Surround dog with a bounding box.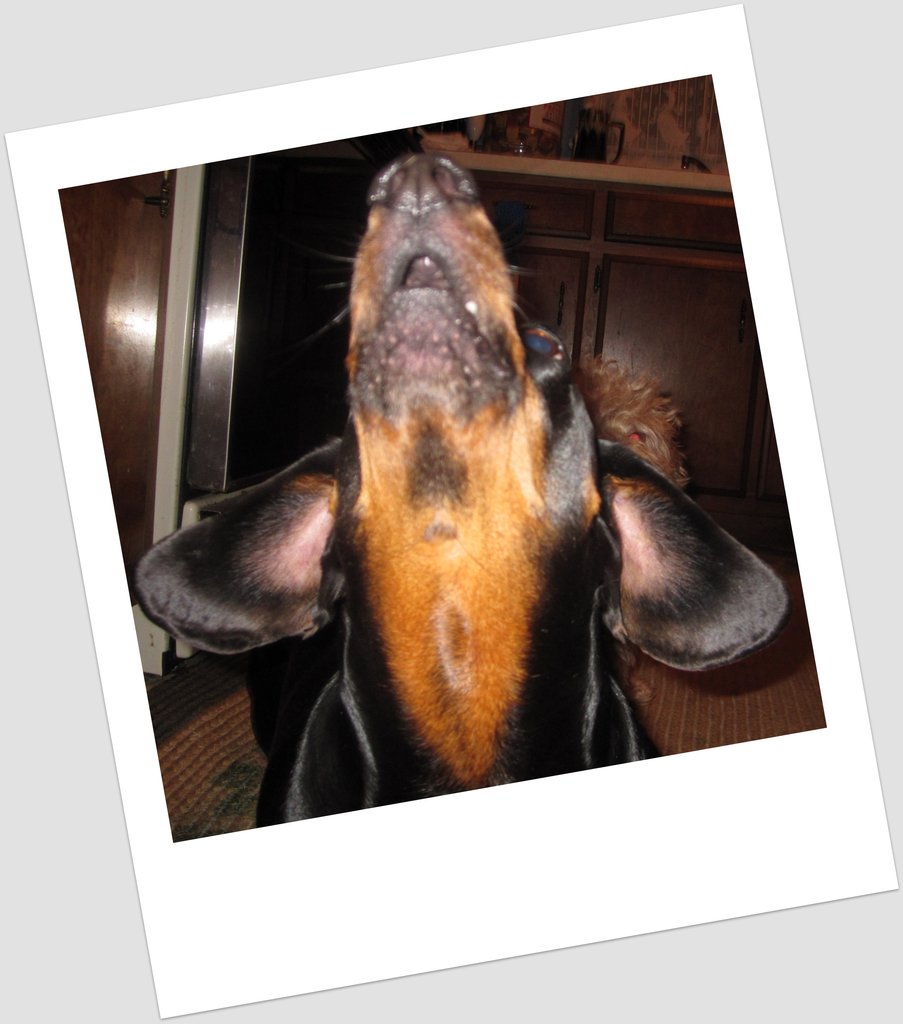
Rect(131, 147, 788, 829).
